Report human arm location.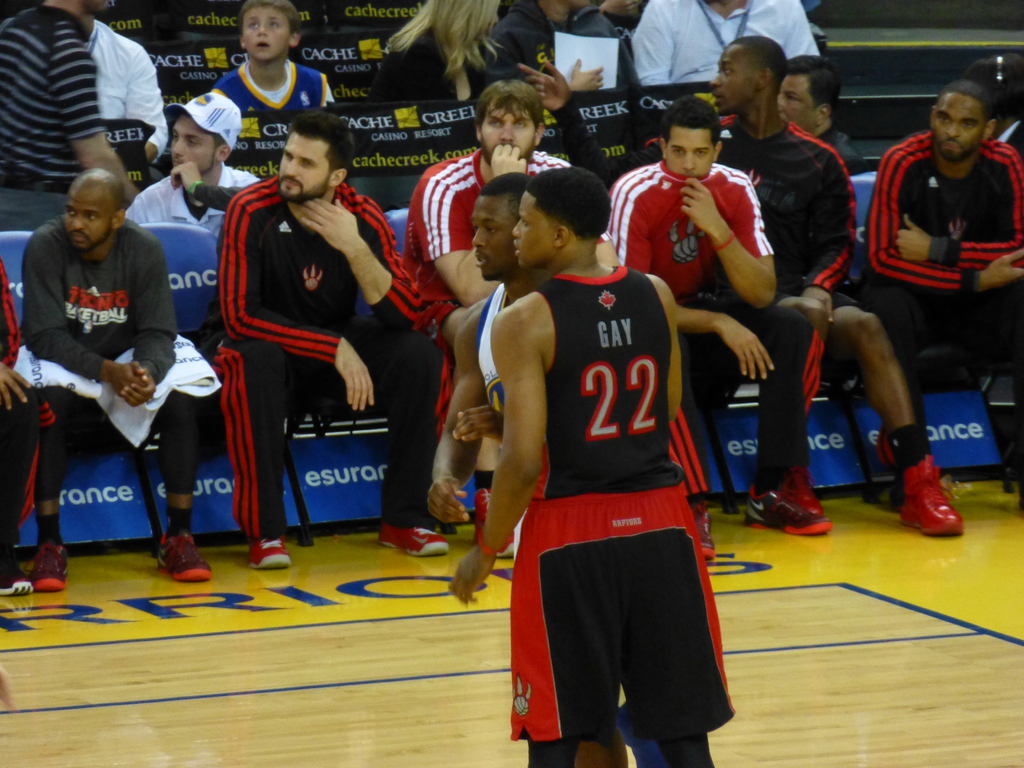
Report: [x1=54, y1=35, x2=151, y2=206].
